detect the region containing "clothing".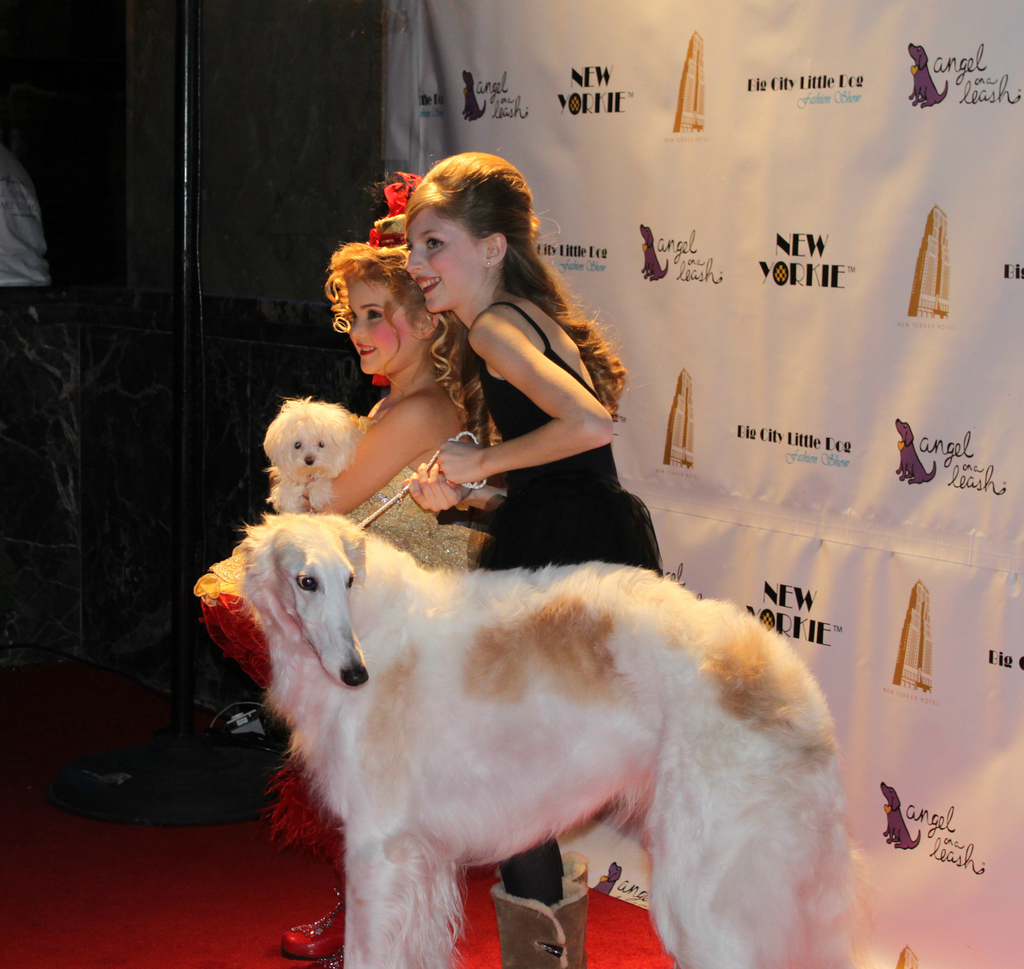
left=192, top=396, right=489, bottom=875.
